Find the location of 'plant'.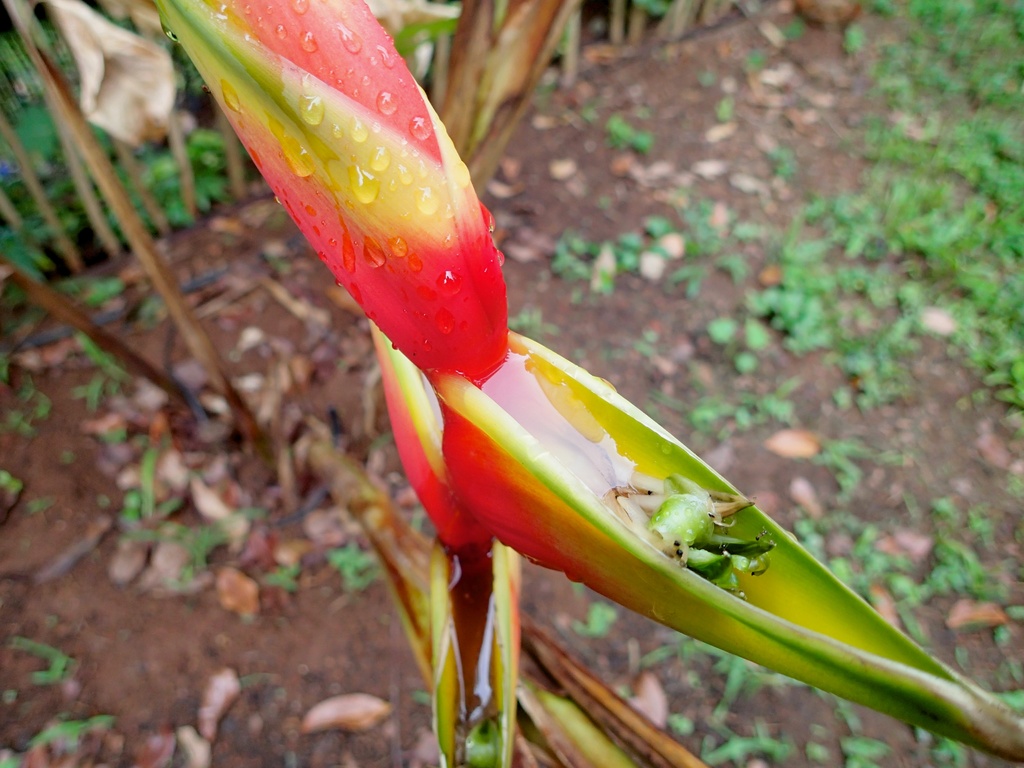
Location: <bbox>712, 726, 796, 753</bbox>.
